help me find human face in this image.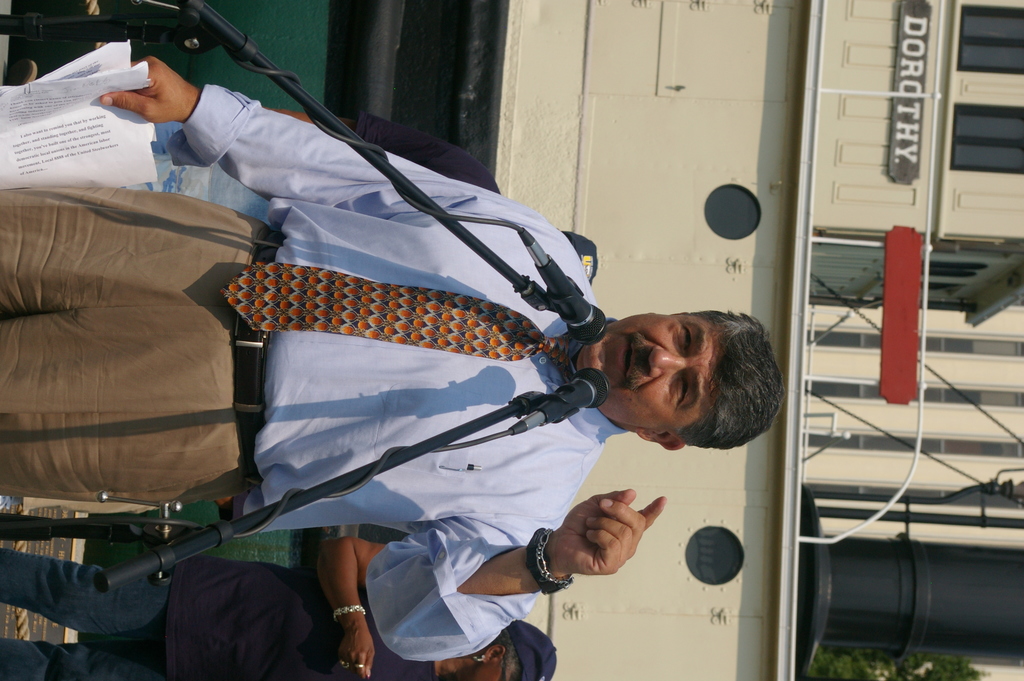
Found it: [586,313,723,436].
